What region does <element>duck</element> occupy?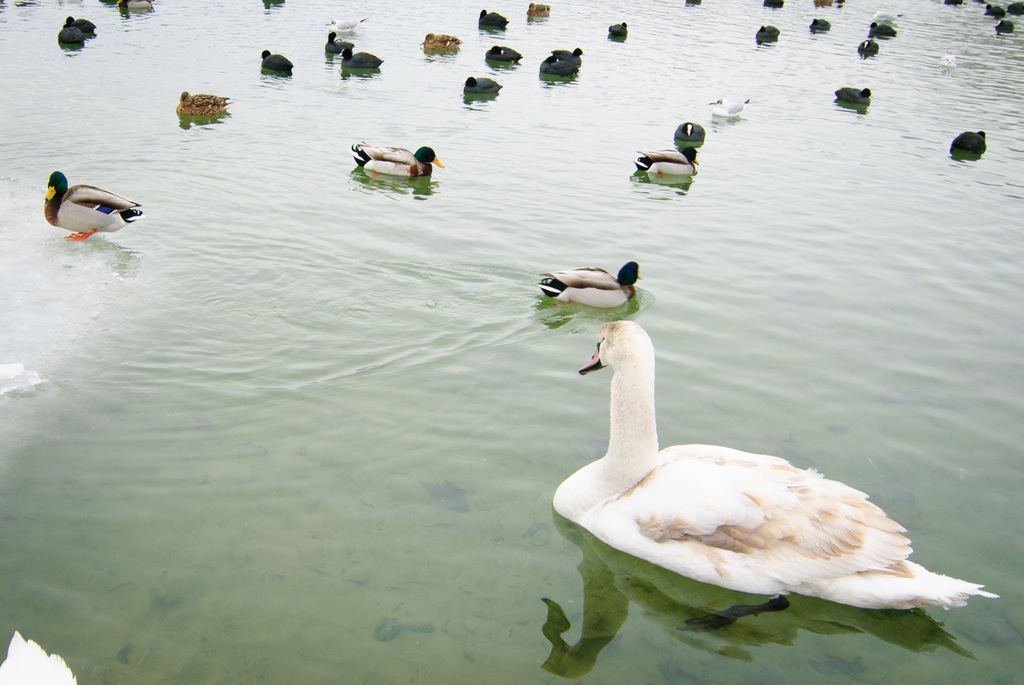
box=[339, 40, 388, 69].
